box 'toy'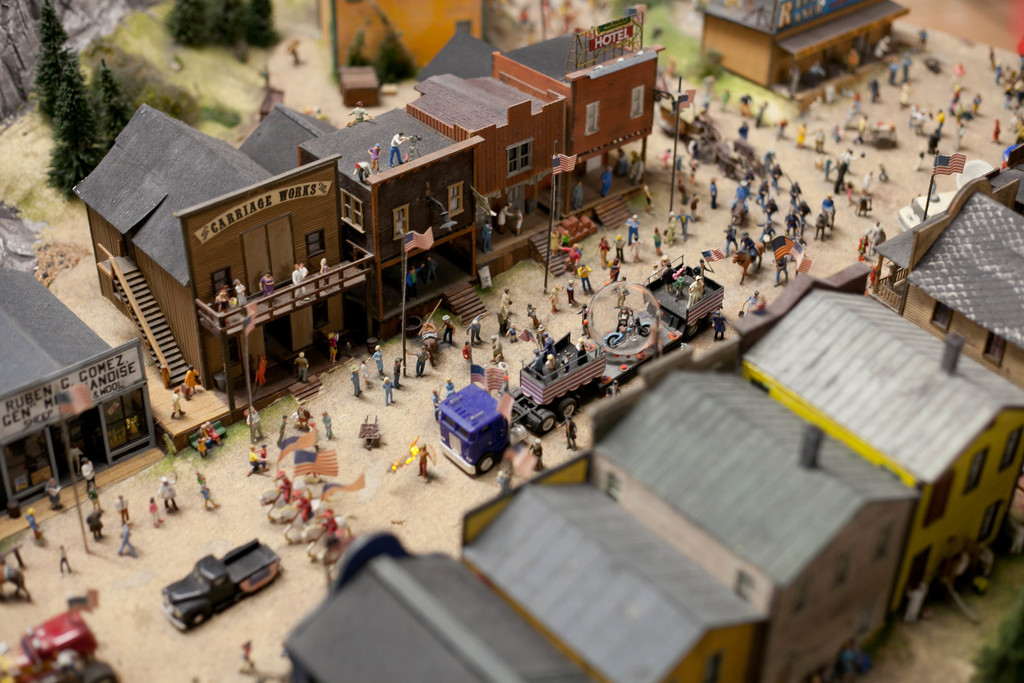
(x1=706, y1=179, x2=716, y2=207)
